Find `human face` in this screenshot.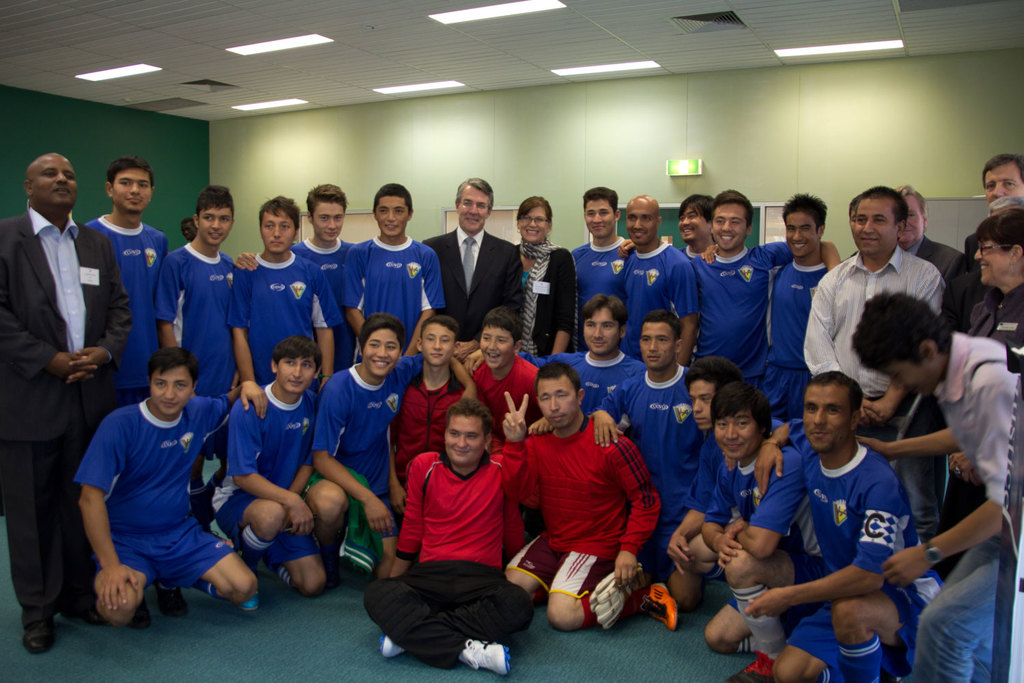
The bounding box for `human face` is <box>113,167,157,210</box>.
